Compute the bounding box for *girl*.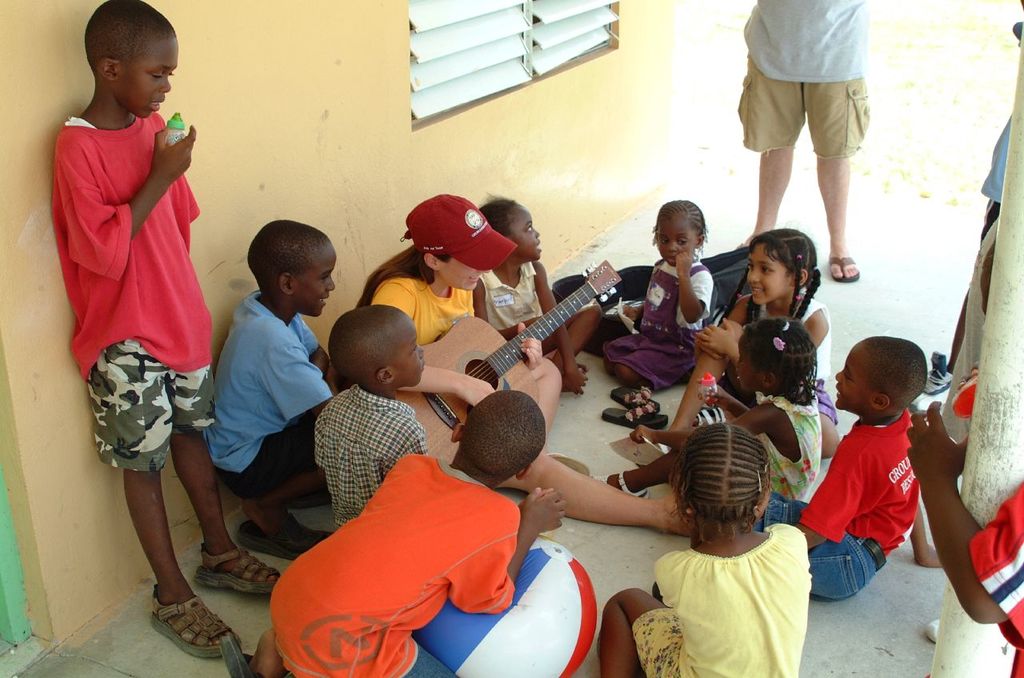
Rect(667, 233, 838, 454).
